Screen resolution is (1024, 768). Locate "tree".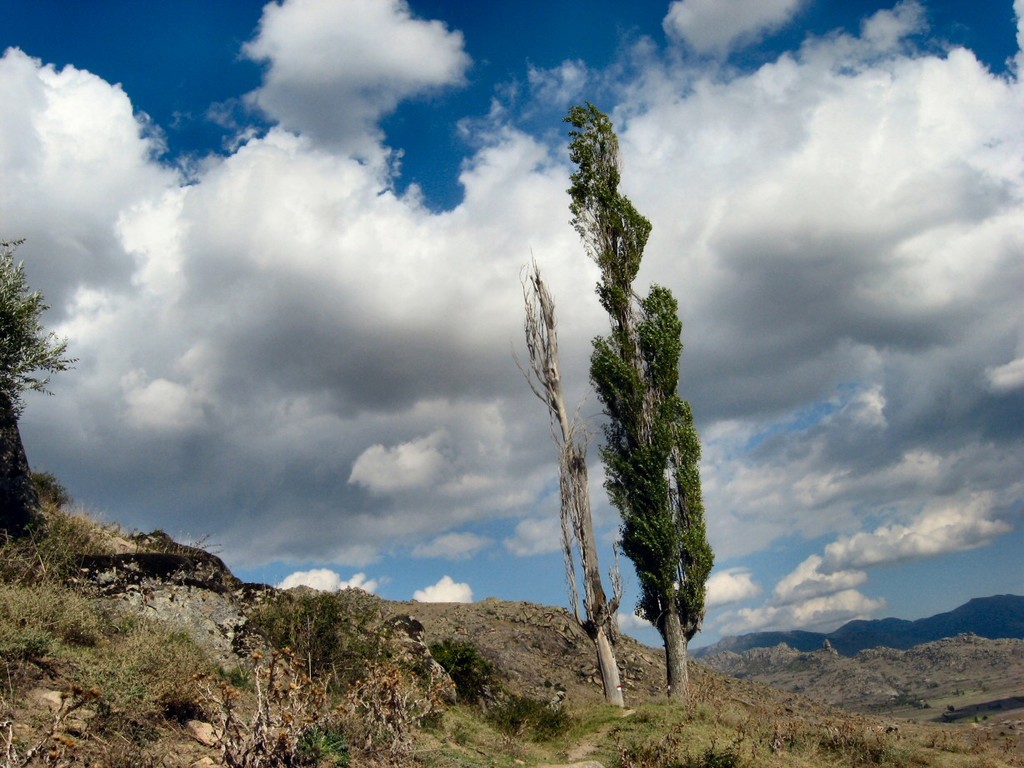
<region>514, 87, 718, 674</region>.
